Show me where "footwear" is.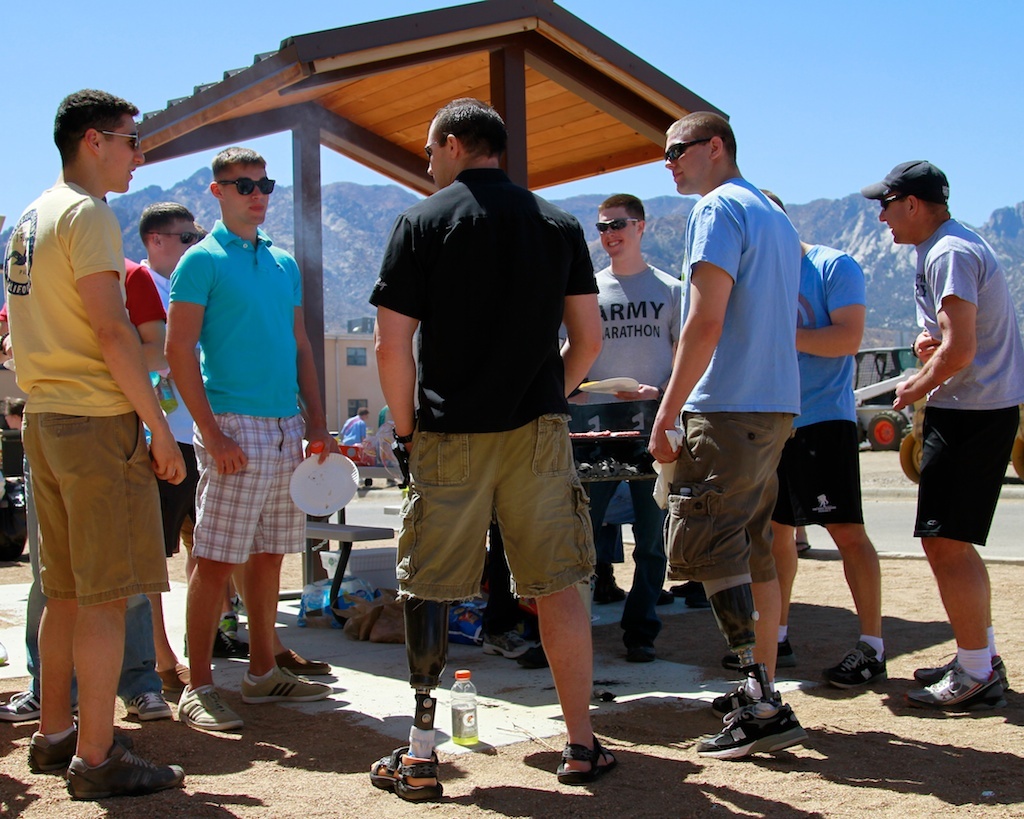
"footwear" is at [811,640,878,697].
